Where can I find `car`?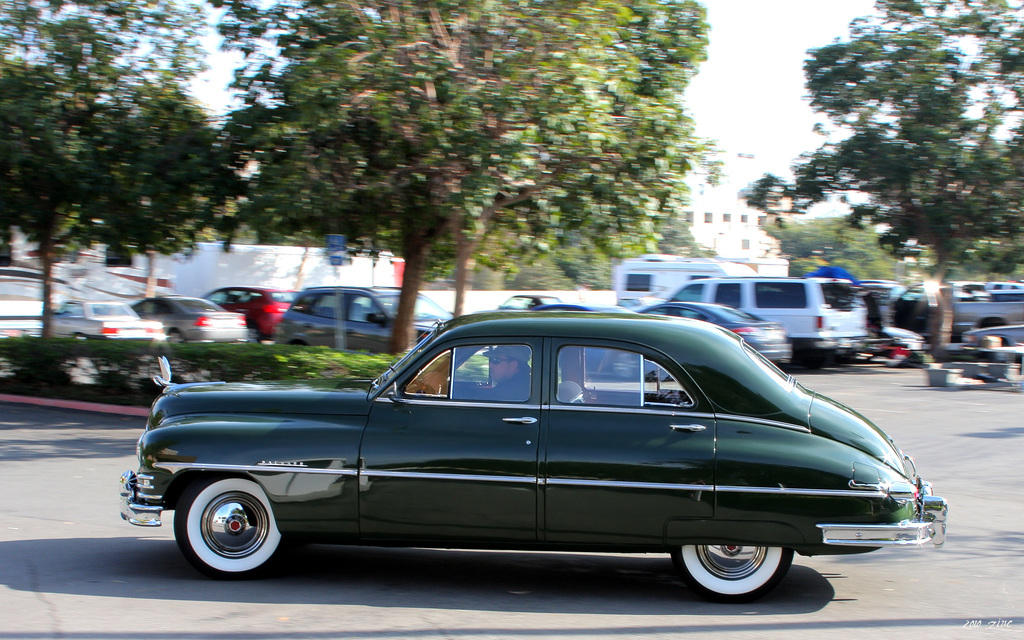
You can find it at pyautogui.locateOnScreen(269, 285, 460, 362).
